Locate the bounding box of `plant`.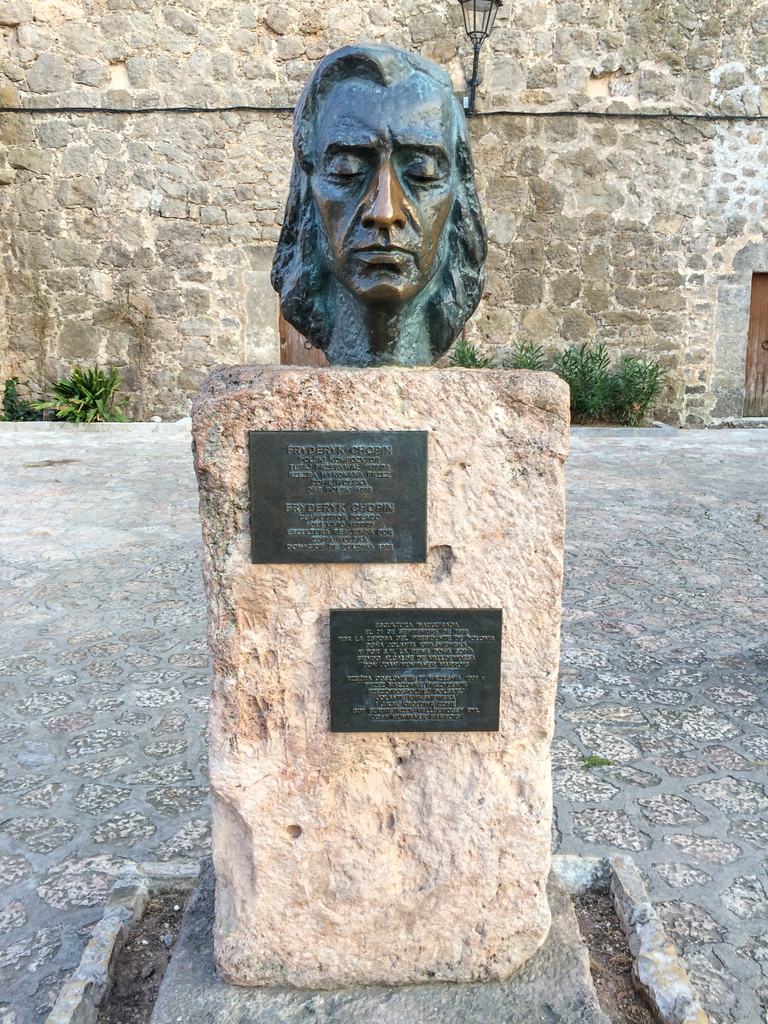
Bounding box: x1=443 y1=331 x2=658 y2=435.
